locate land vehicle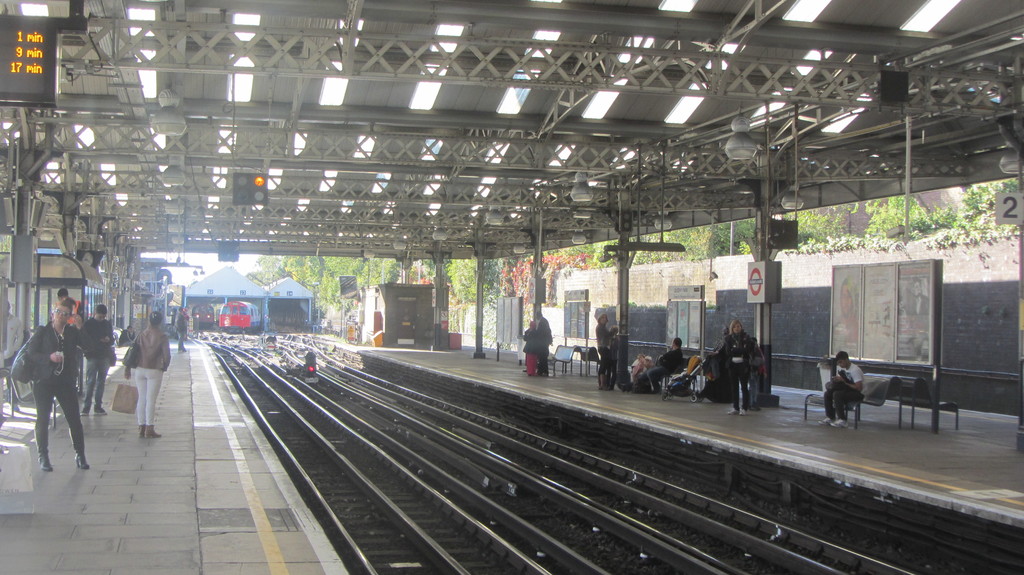
select_region(219, 303, 264, 334)
